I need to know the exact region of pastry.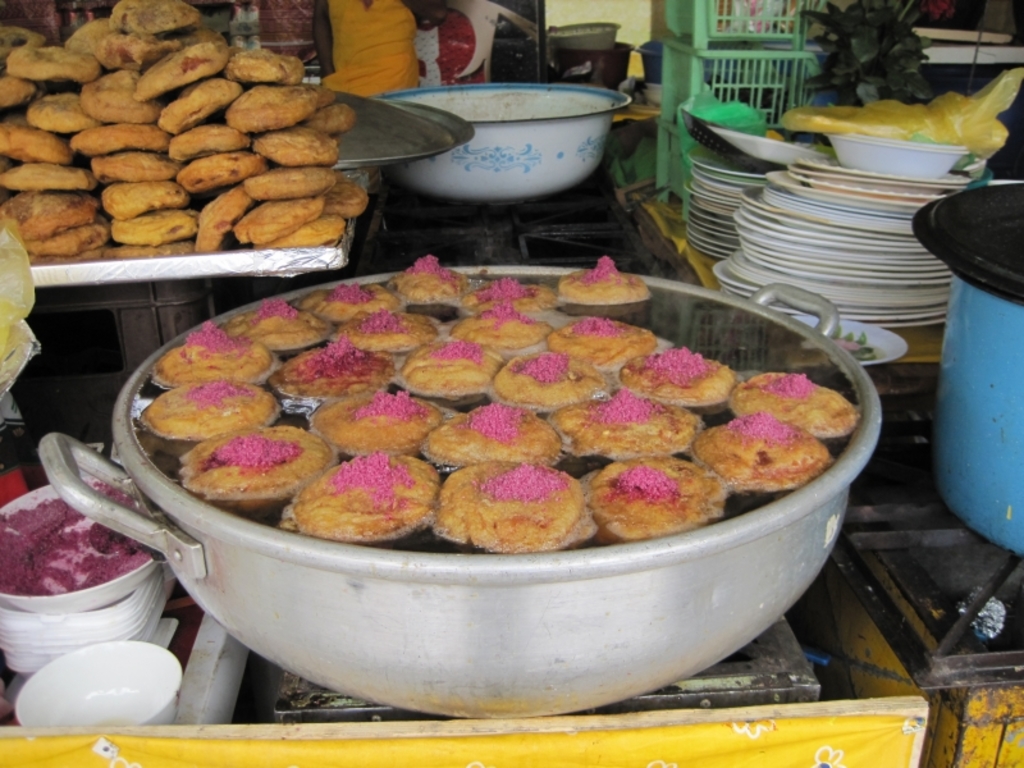
Region: [453,305,562,355].
